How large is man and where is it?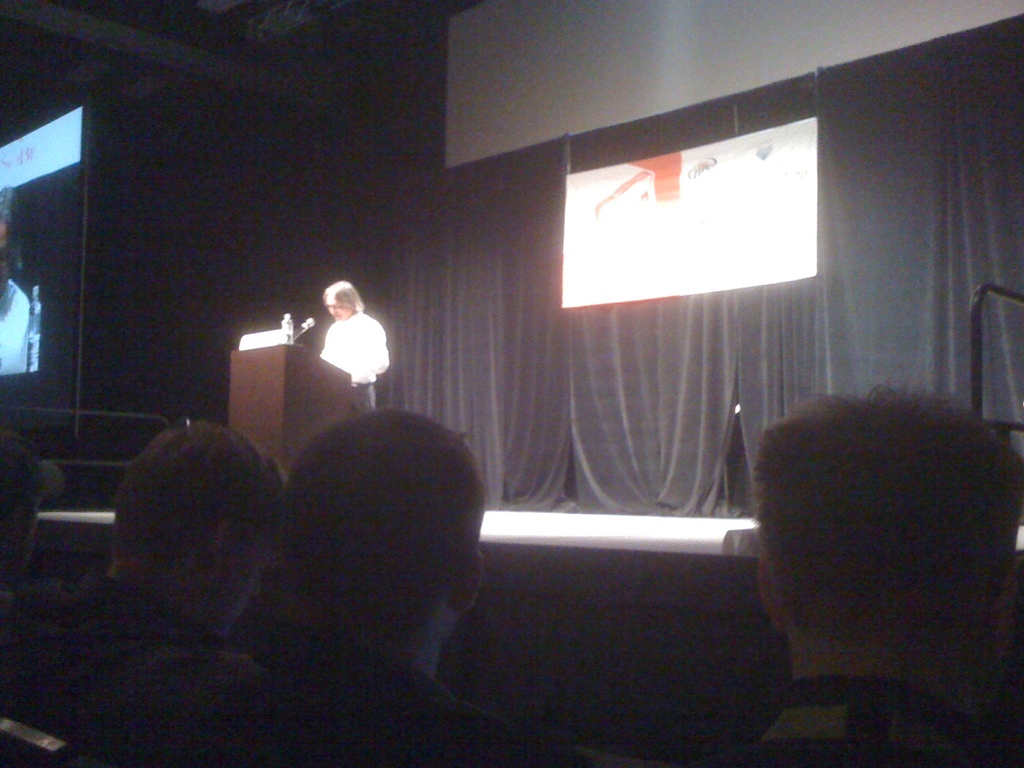
Bounding box: (x1=198, y1=406, x2=533, y2=737).
